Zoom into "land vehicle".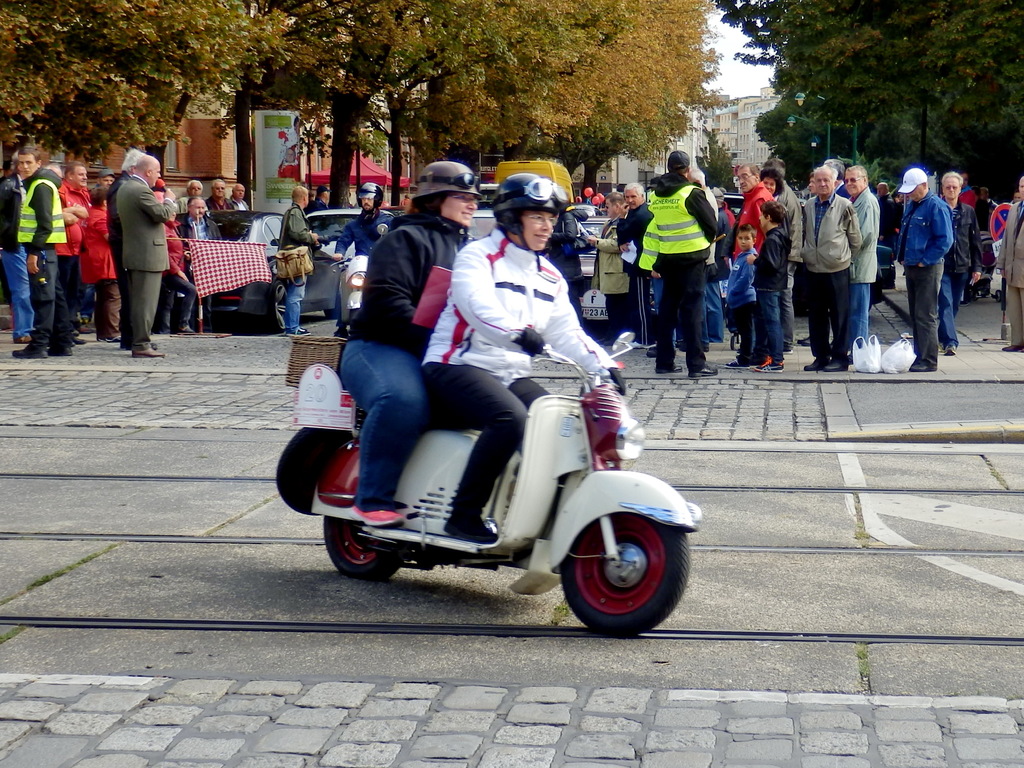
Zoom target: [175,209,346,330].
